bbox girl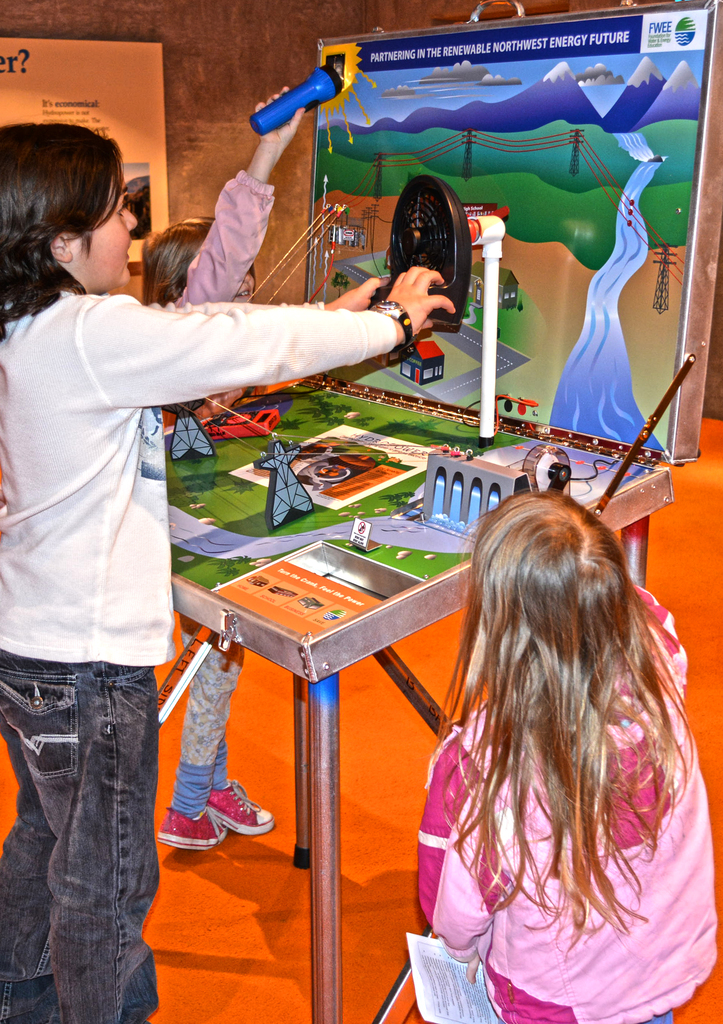
(x1=417, y1=479, x2=718, y2=1023)
